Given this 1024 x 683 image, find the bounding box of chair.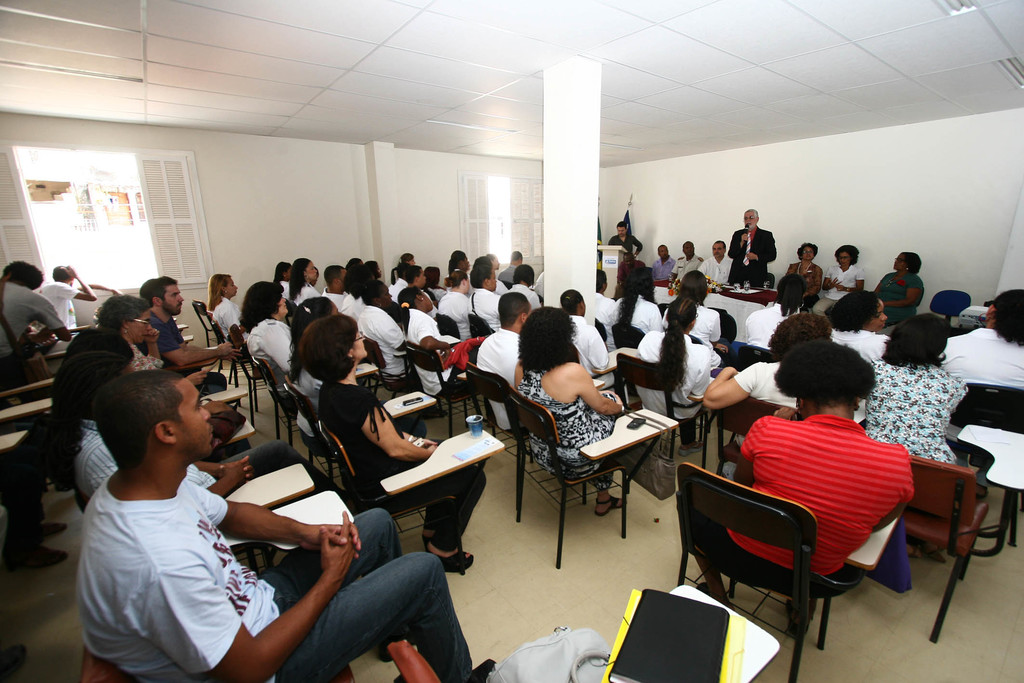
BBox(931, 290, 973, 330).
